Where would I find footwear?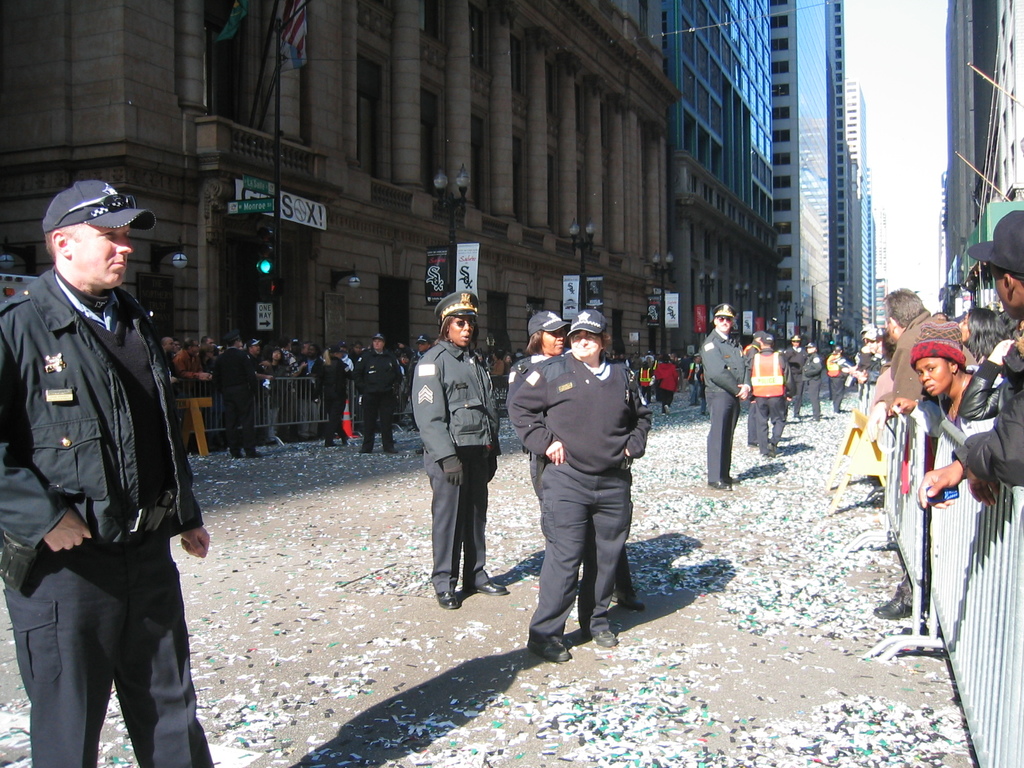
At bbox=(577, 624, 618, 646).
